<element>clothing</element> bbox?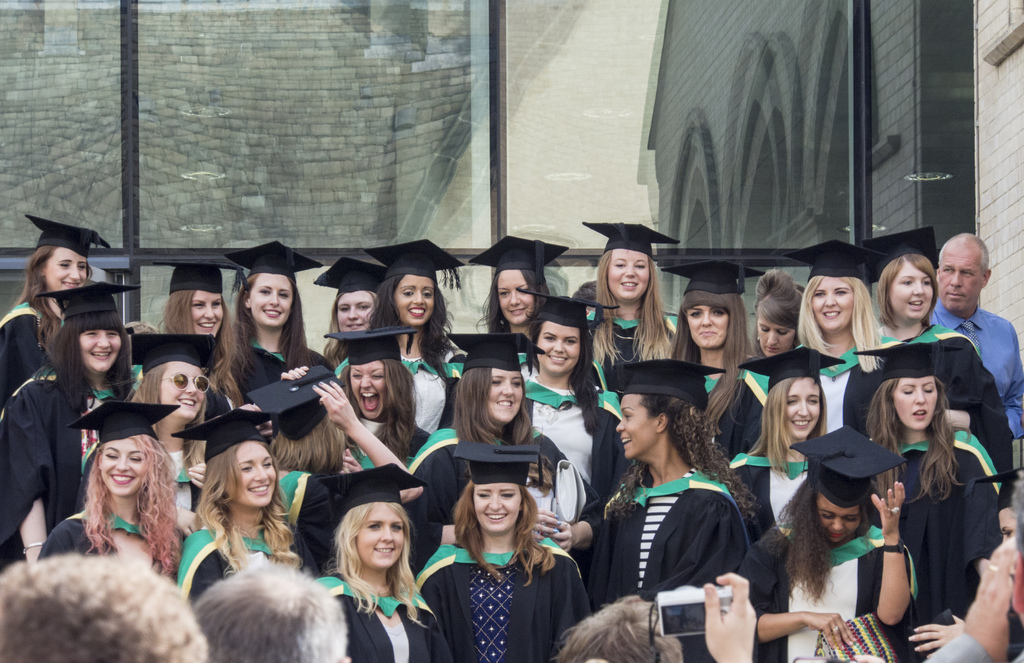
box=[395, 339, 458, 455]
